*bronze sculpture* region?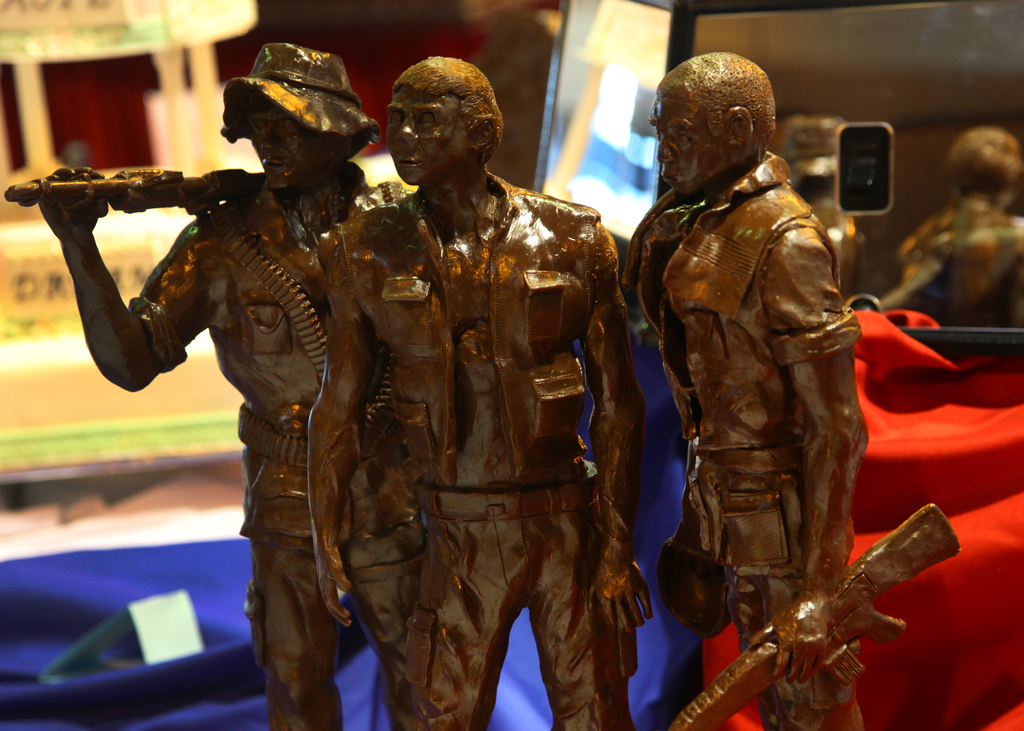
(x1=4, y1=40, x2=428, y2=730)
